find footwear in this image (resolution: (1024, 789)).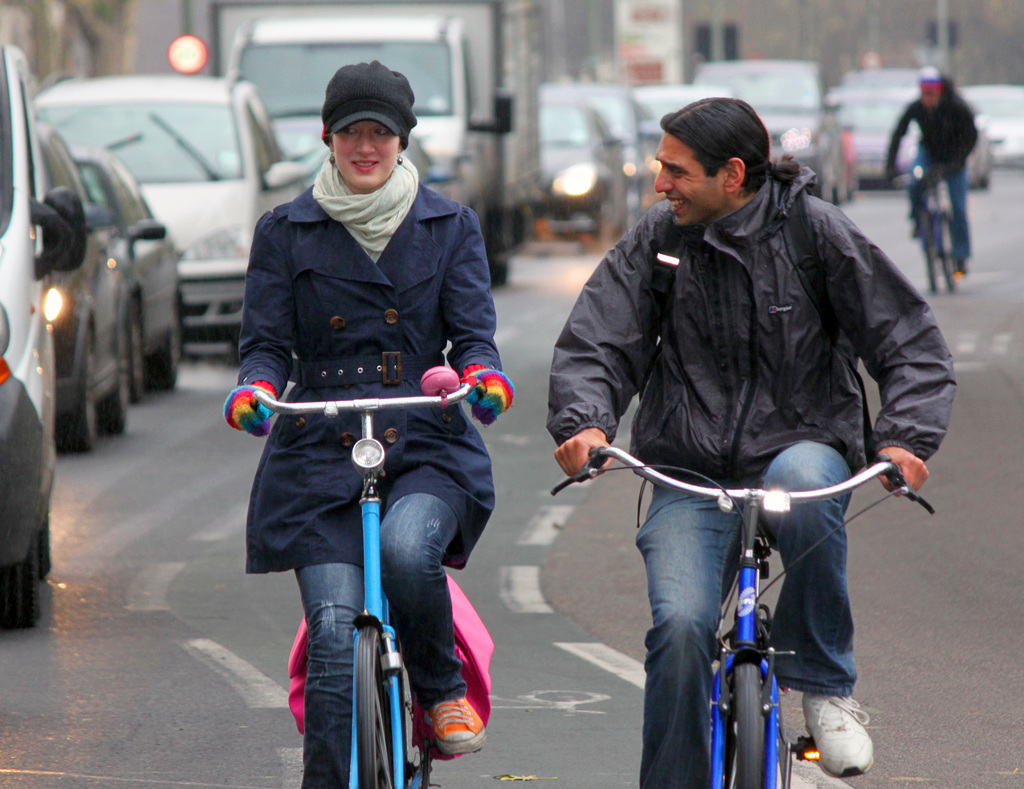
426, 695, 486, 752.
